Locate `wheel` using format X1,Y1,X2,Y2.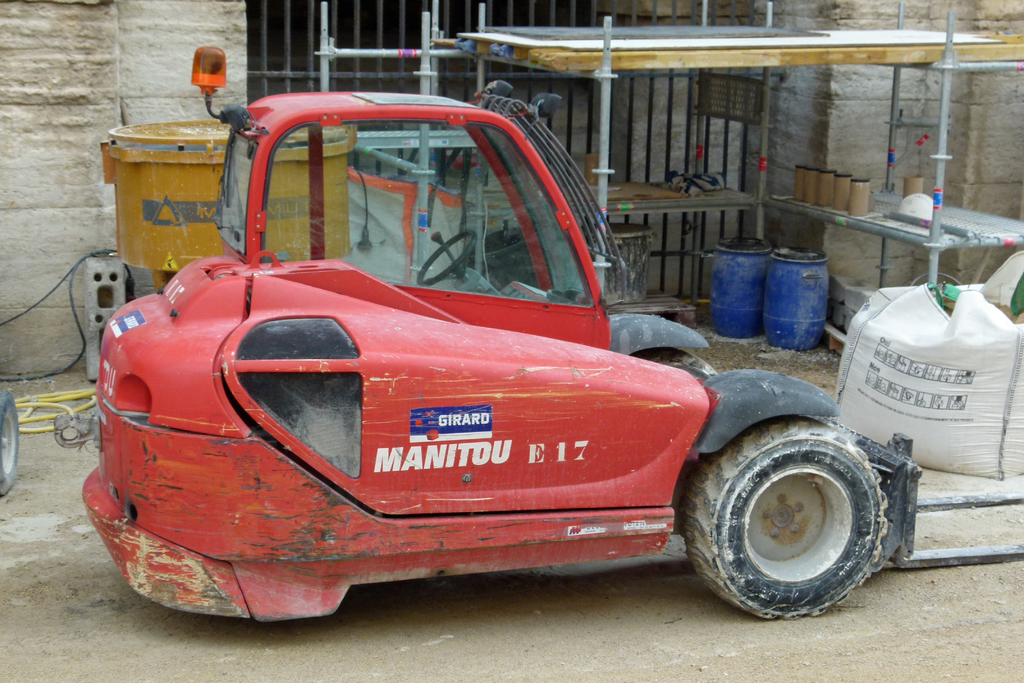
607,309,716,372.
